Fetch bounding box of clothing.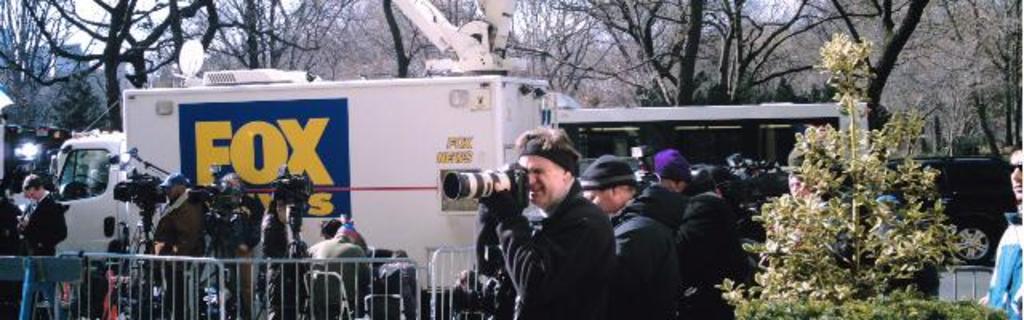
Bbox: (left=979, top=213, right=1022, bottom=318).
